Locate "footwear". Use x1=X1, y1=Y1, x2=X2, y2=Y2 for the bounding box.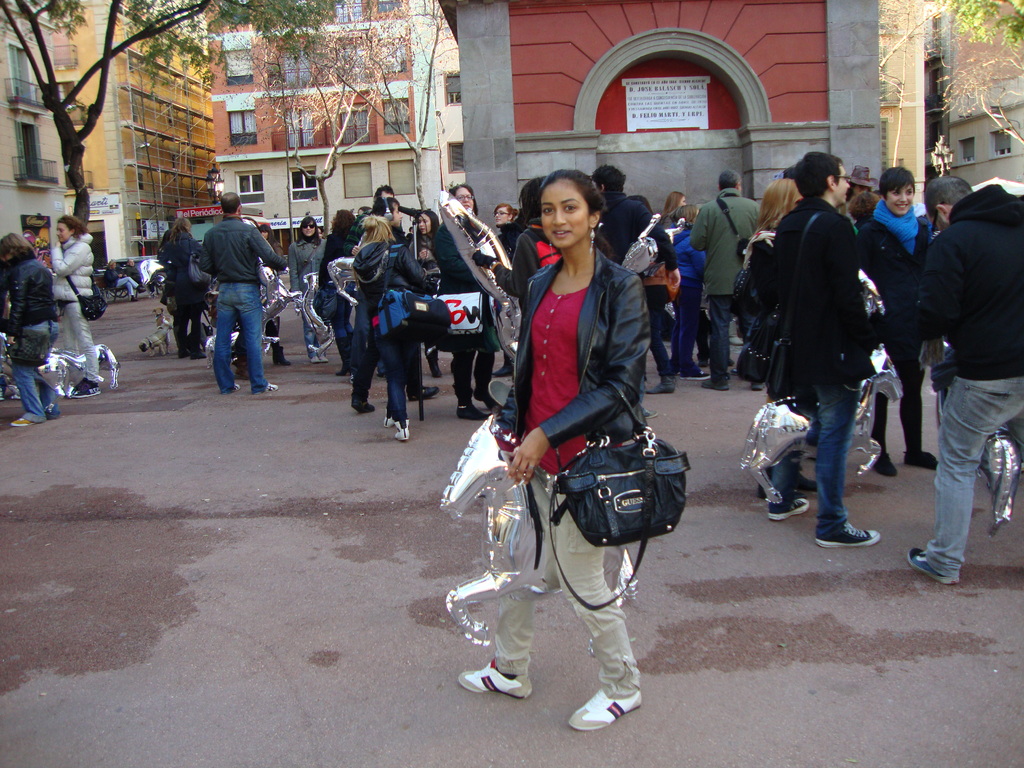
x1=914, y1=447, x2=941, y2=476.
